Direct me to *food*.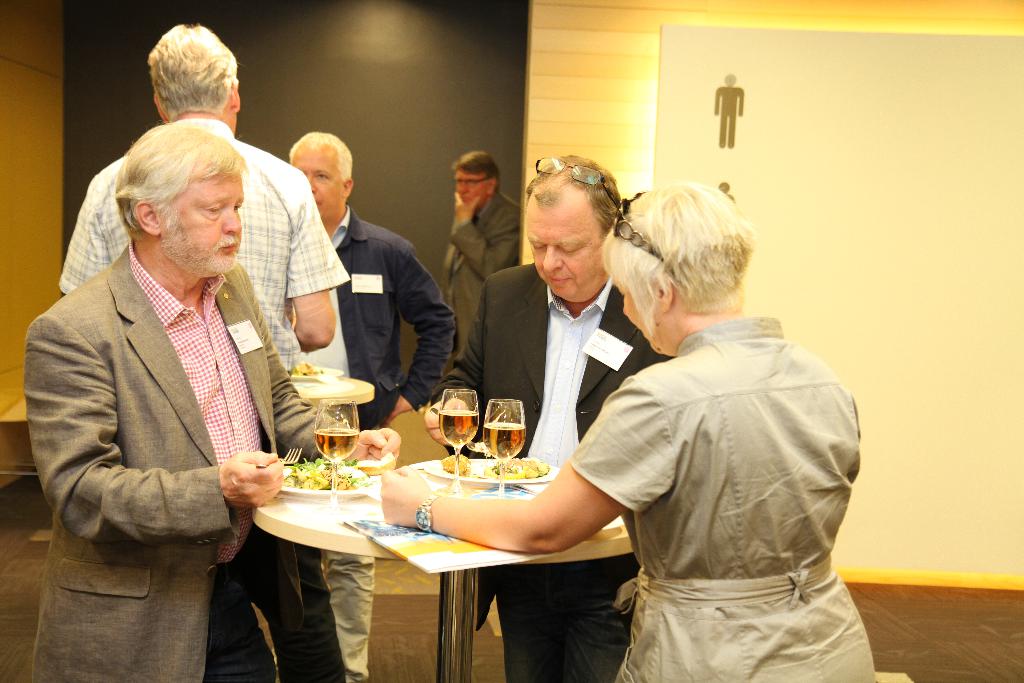
Direction: [left=281, top=452, right=360, bottom=491].
